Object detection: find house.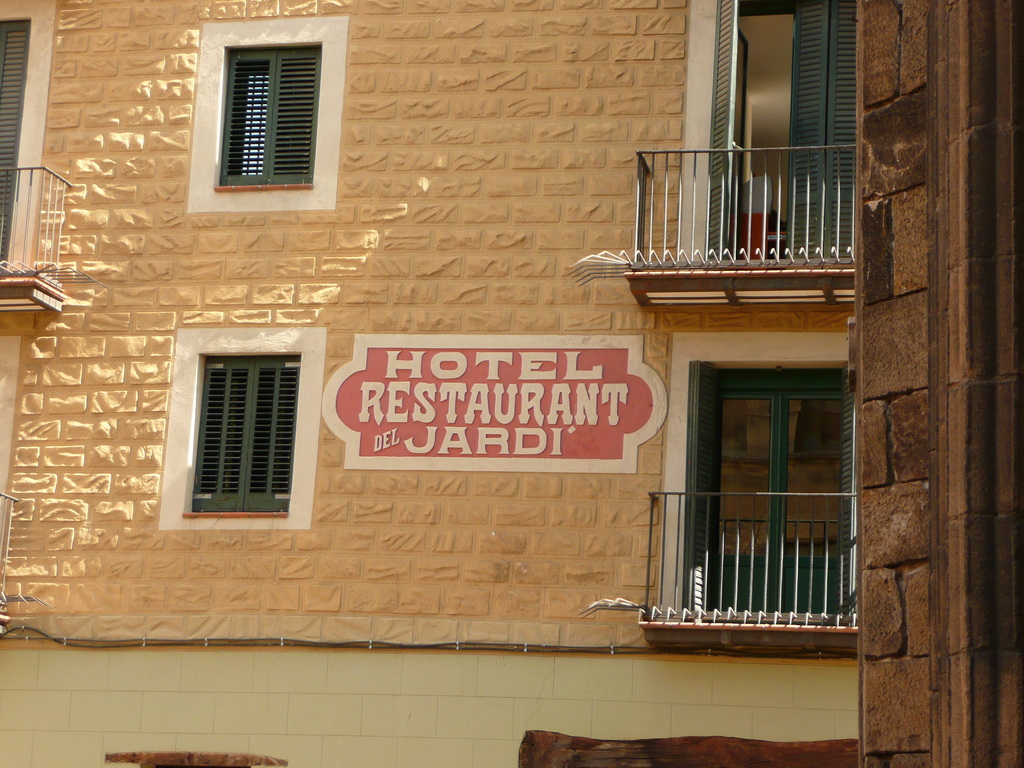
(0,16,1023,705).
